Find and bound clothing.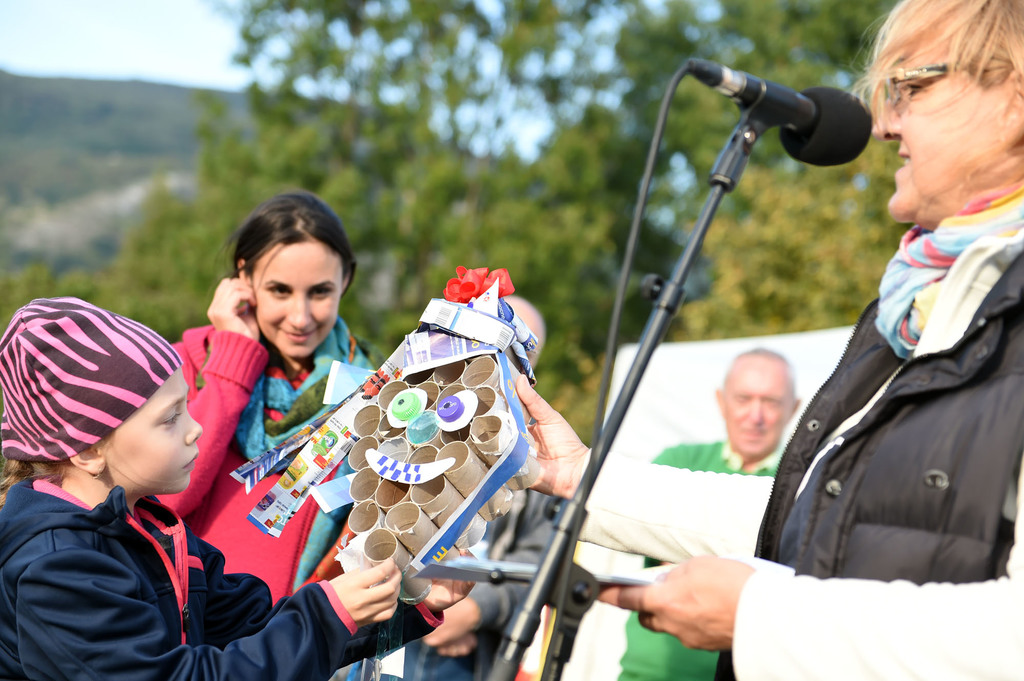
Bound: [left=0, top=476, right=441, bottom=680].
